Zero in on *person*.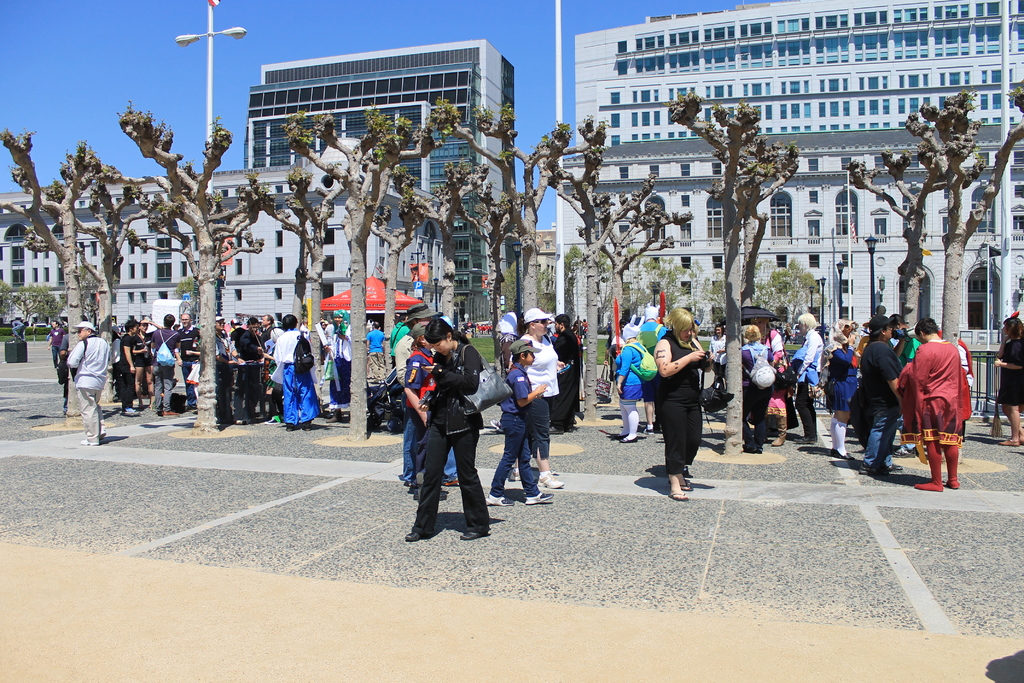
Zeroed in: pyautogui.locateOnScreen(856, 317, 911, 465).
